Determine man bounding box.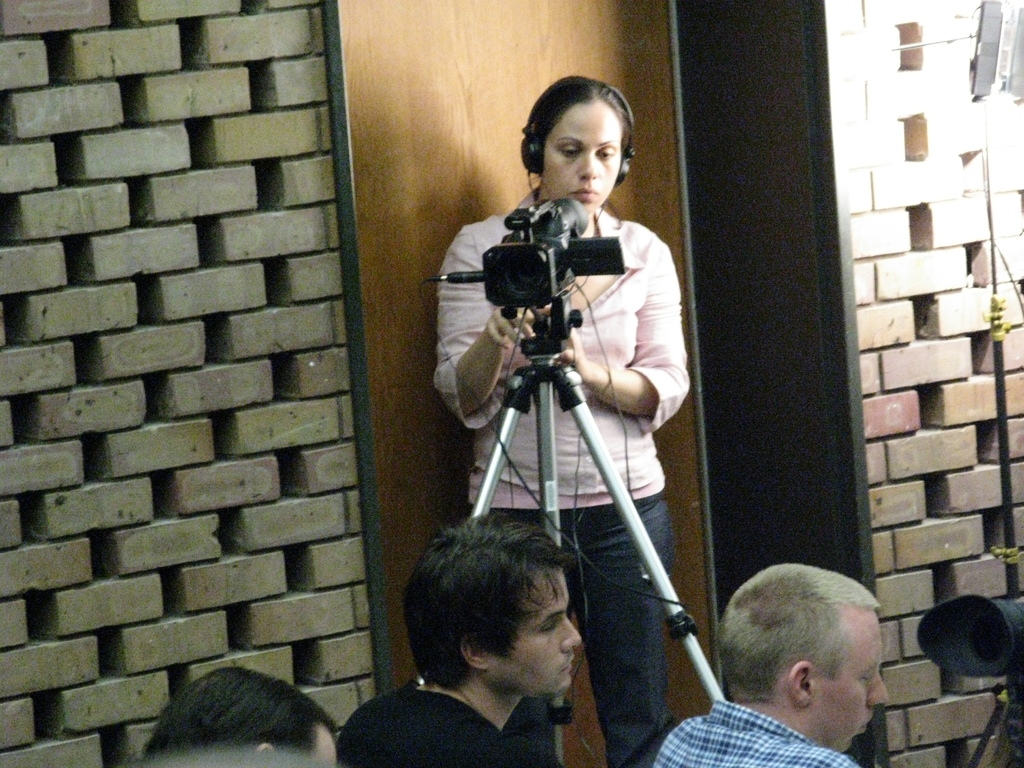
Determined: {"x1": 143, "y1": 666, "x2": 340, "y2": 767}.
